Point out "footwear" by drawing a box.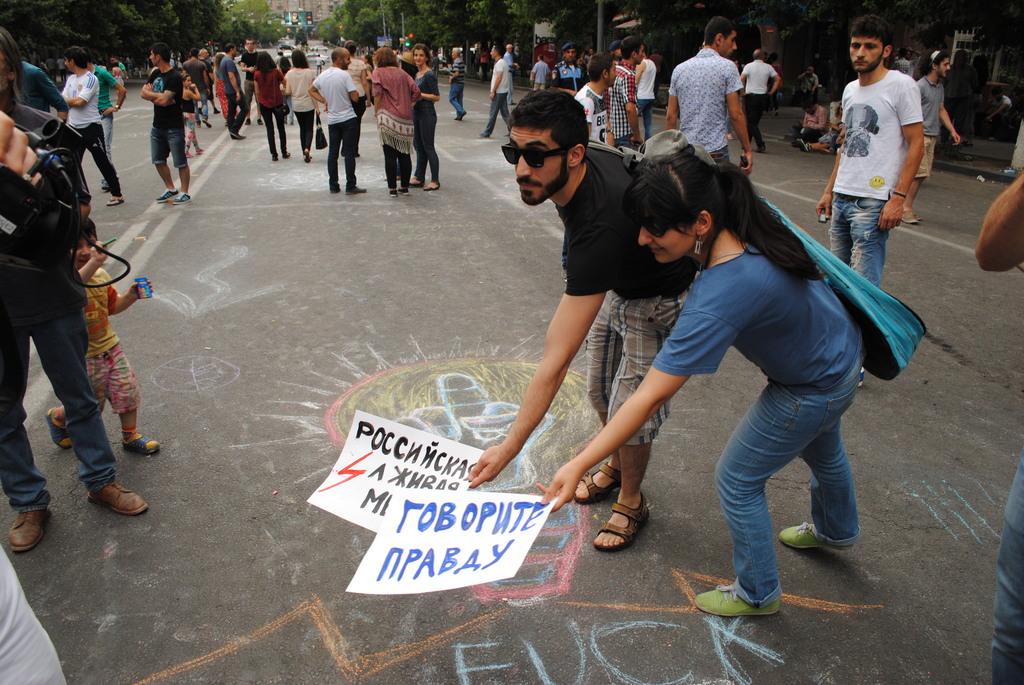
<region>215, 110, 220, 113</region>.
